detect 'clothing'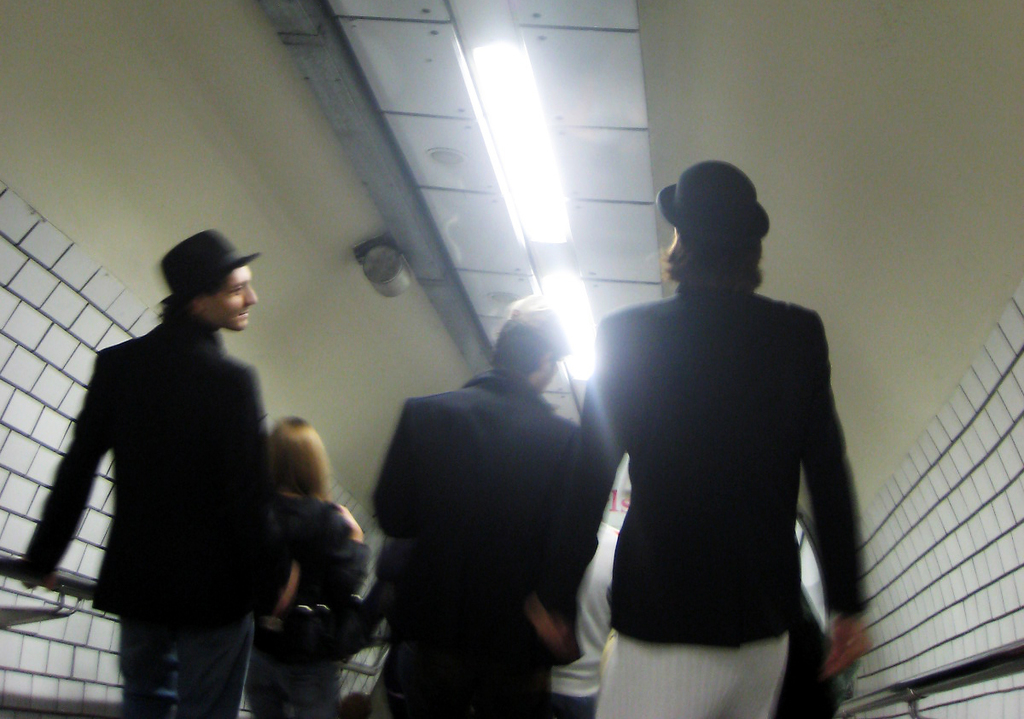
detection(555, 523, 620, 716)
